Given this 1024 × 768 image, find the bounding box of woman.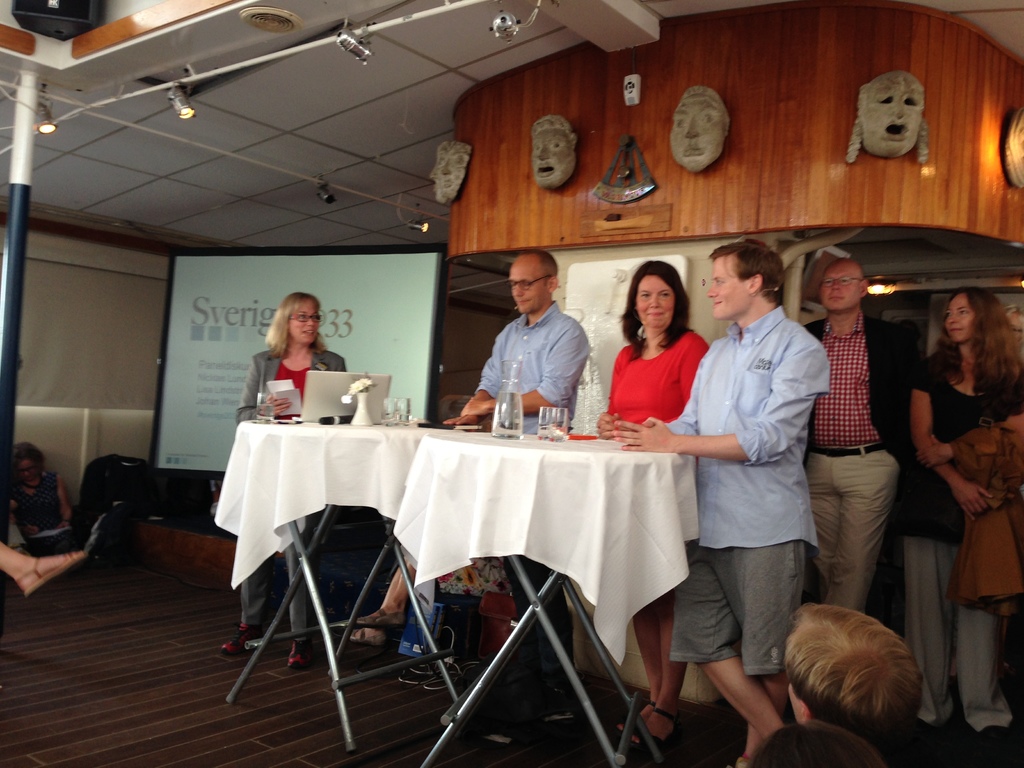
592/257/709/749.
